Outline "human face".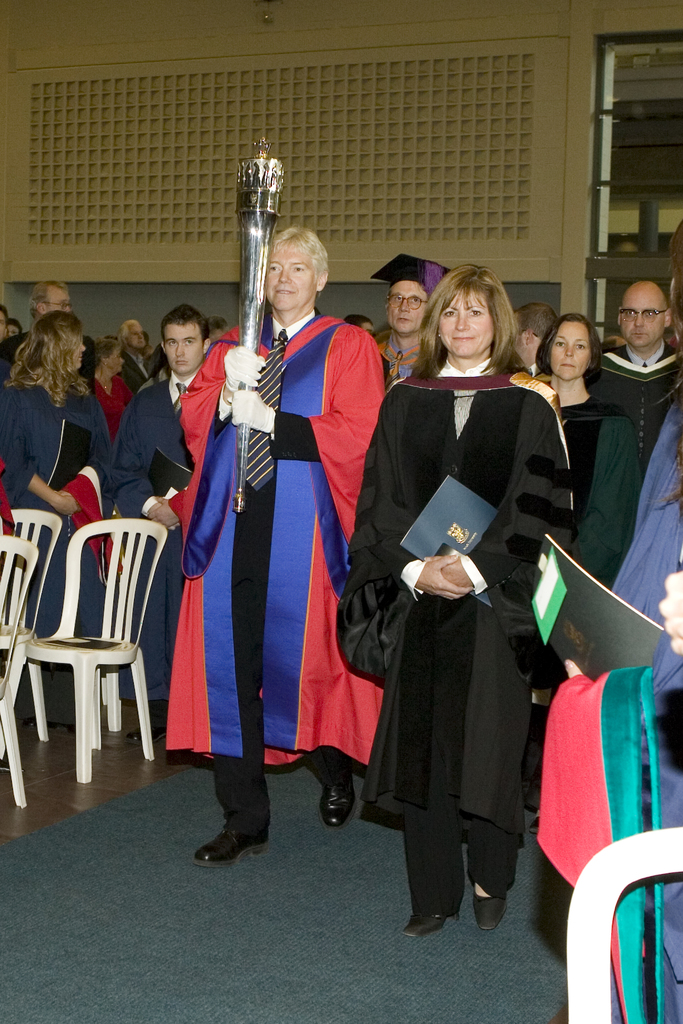
Outline: detection(263, 243, 320, 314).
